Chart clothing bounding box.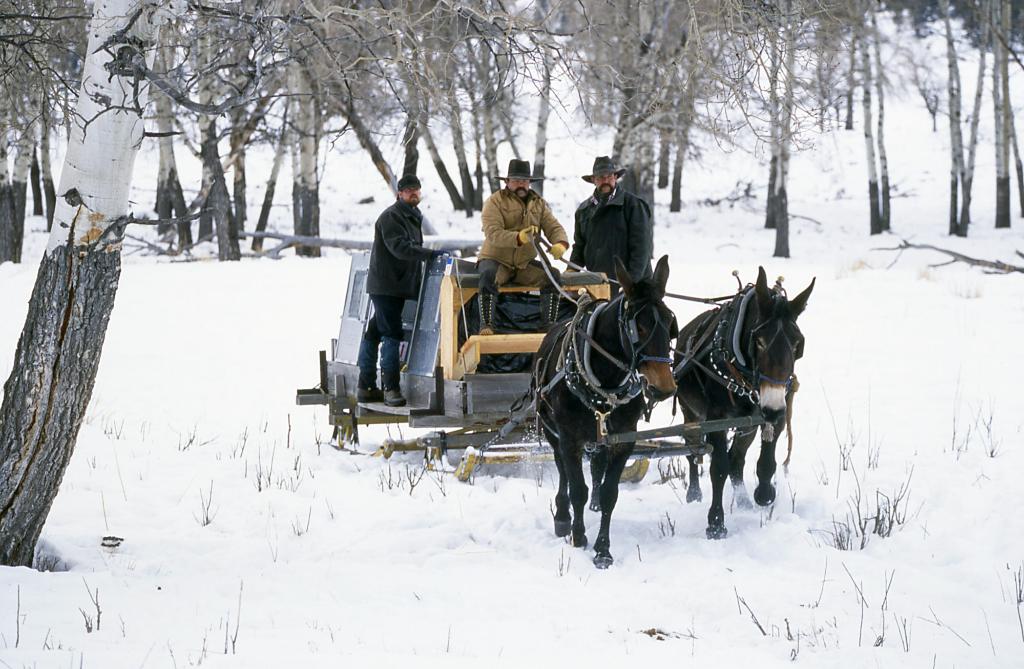
Charted: select_region(476, 188, 572, 295).
